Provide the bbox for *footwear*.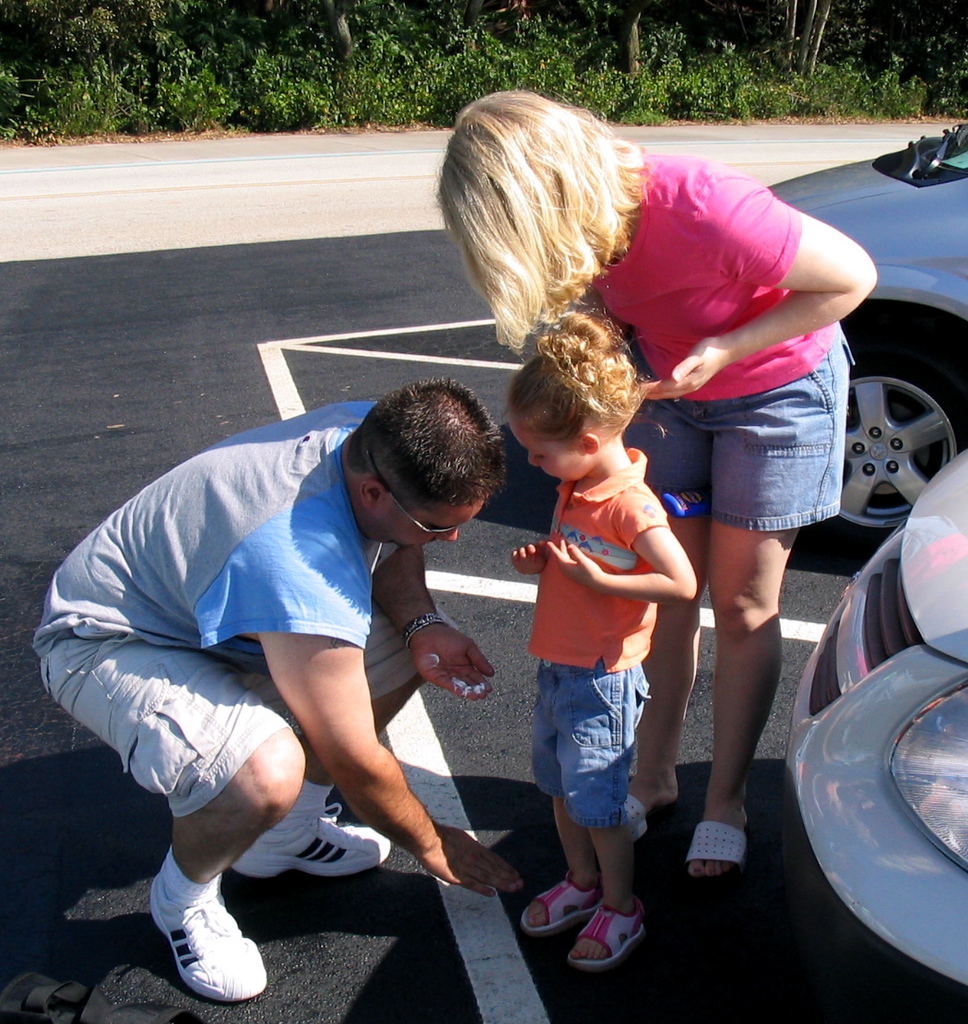
locate(137, 883, 259, 992).
